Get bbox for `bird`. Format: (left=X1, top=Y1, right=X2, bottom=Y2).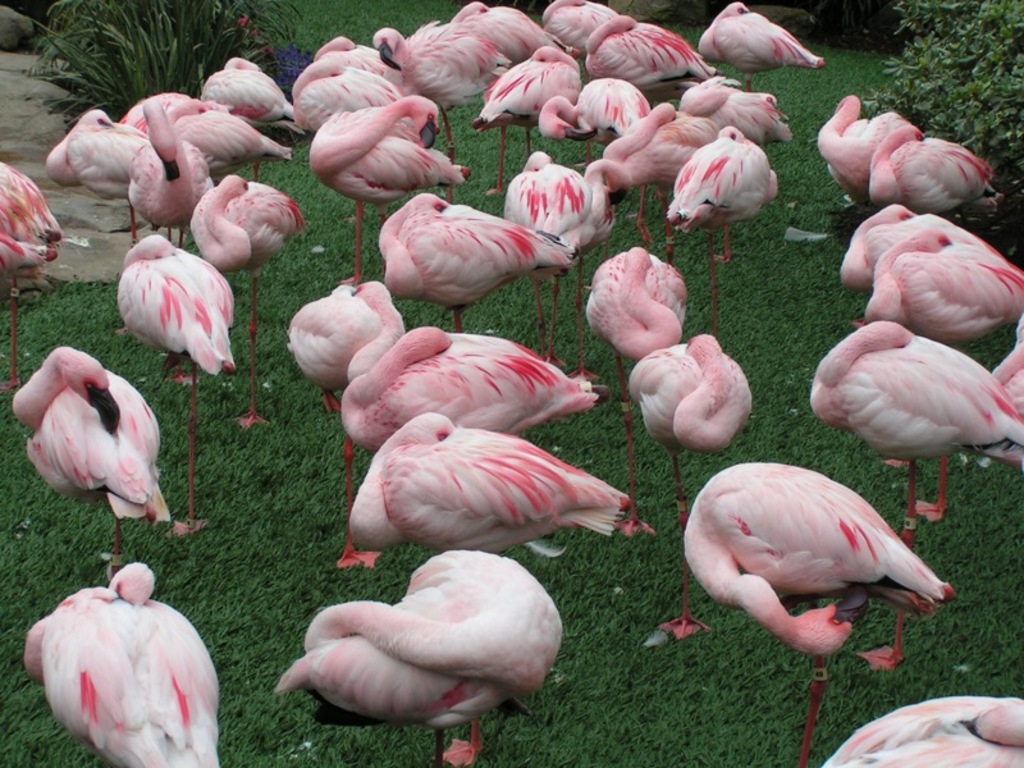
(left=285, top=545, right=563, bottom=767).
